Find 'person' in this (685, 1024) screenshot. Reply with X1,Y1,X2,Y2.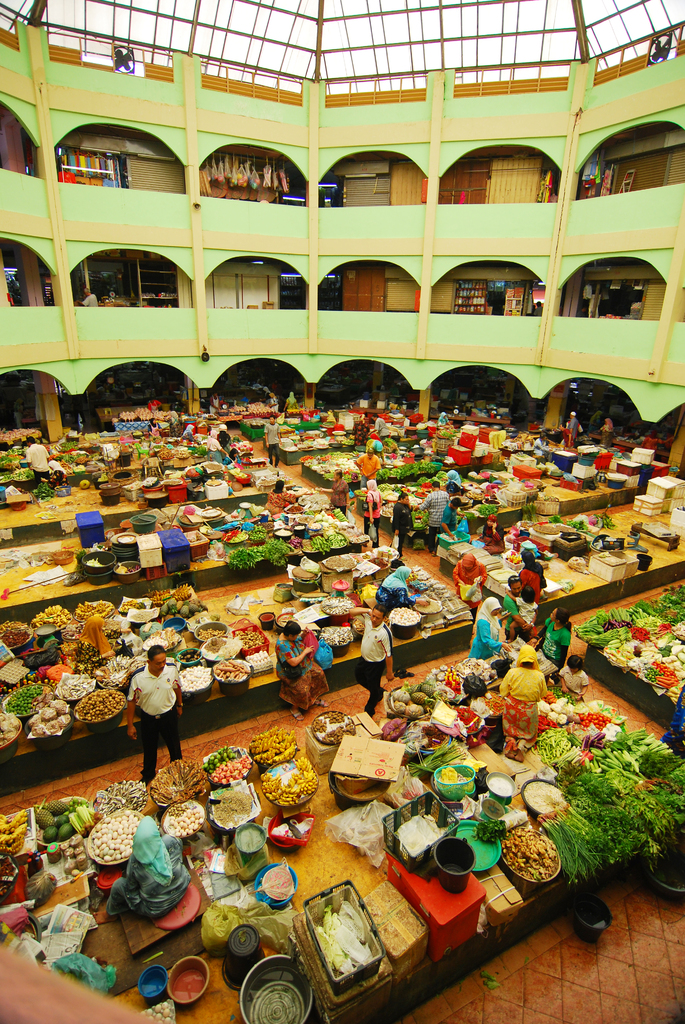
343,608,391,713.
